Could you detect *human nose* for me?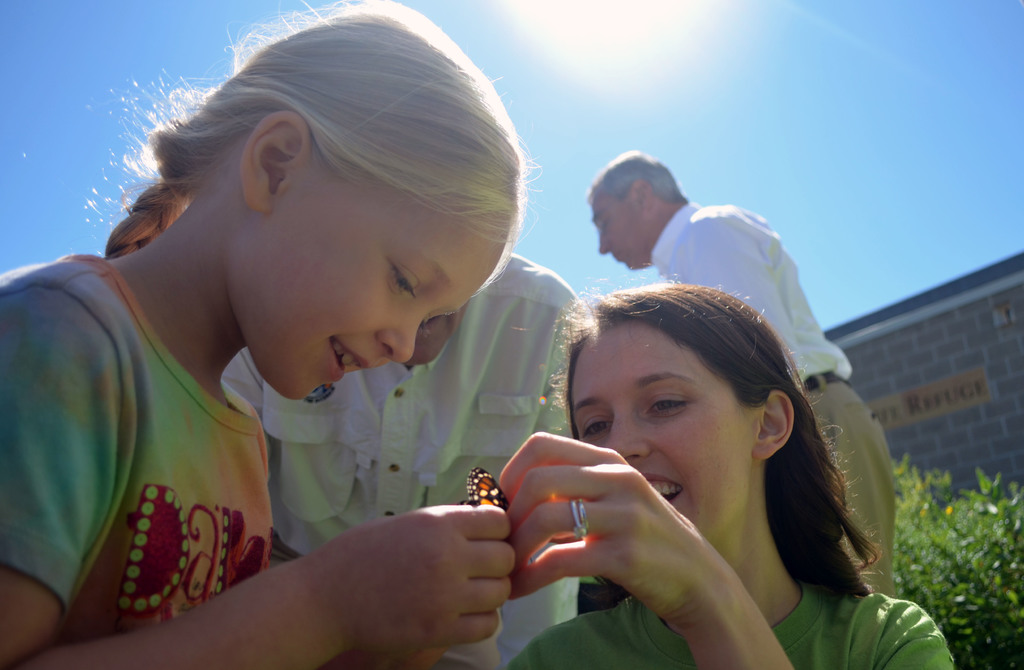
Detection result: 374:310:426:364.
